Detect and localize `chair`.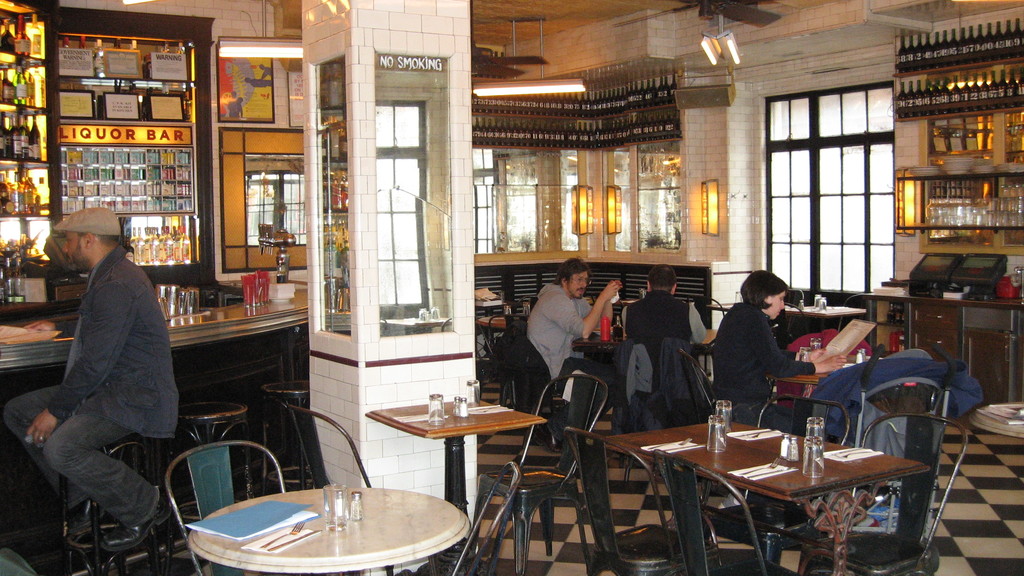
Localized at box(488, 314, 530, 413).
